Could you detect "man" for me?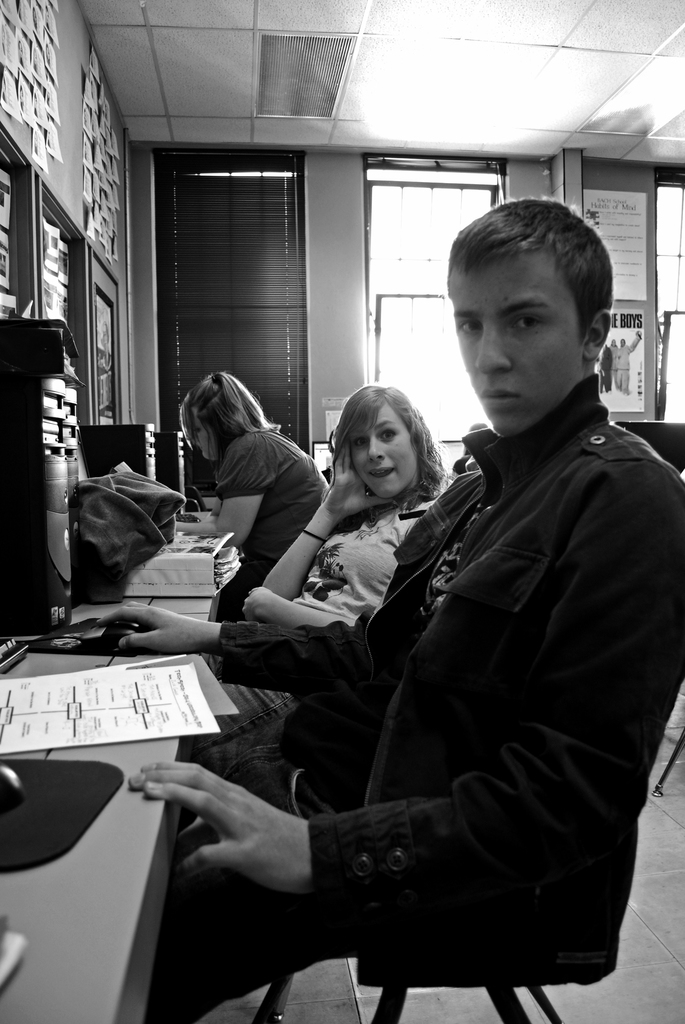
Detection result: <bbox>138, 198, 684, 1023</bbox>.
